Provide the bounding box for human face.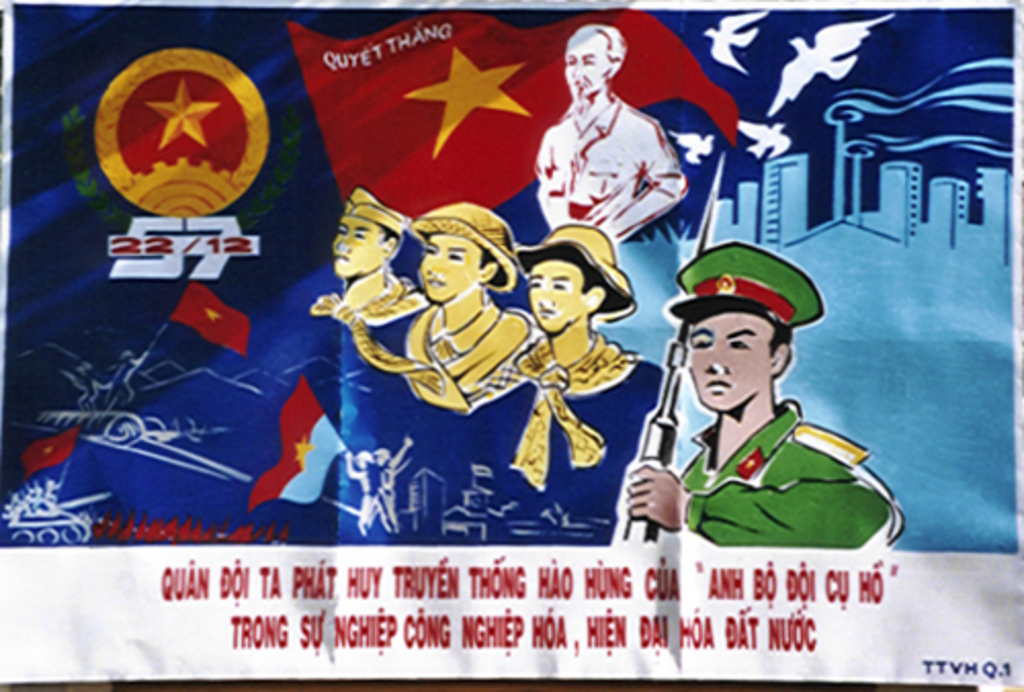
{"left": 526, "top": 262, "right": 578, "bottom": 334}.
